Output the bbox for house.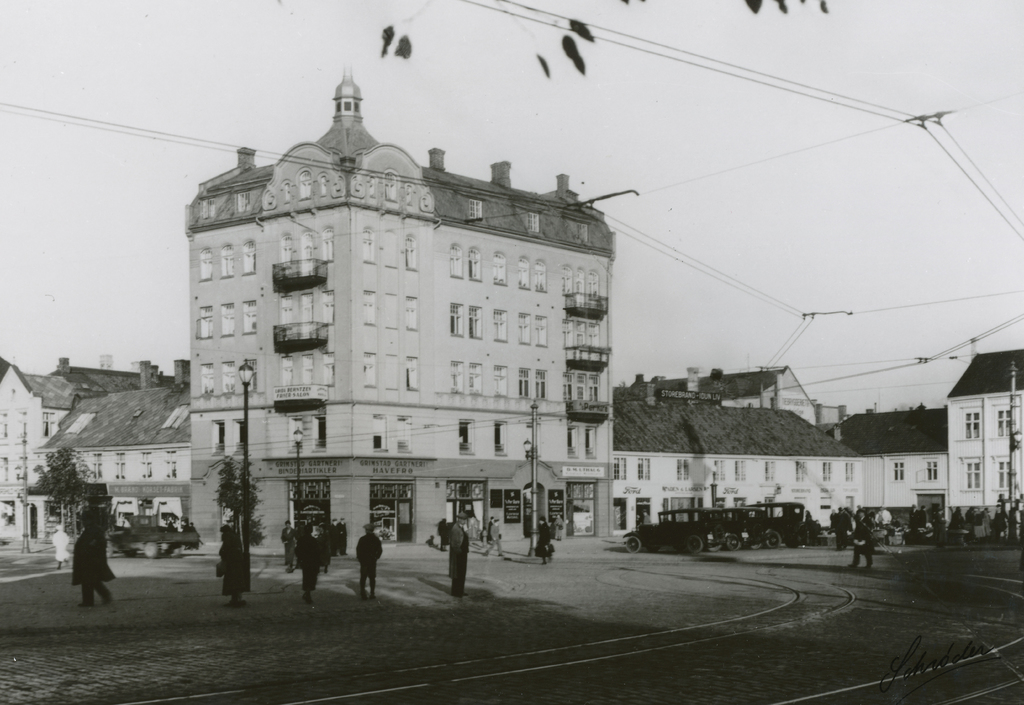
detection(957, 343, 1023, 524).
